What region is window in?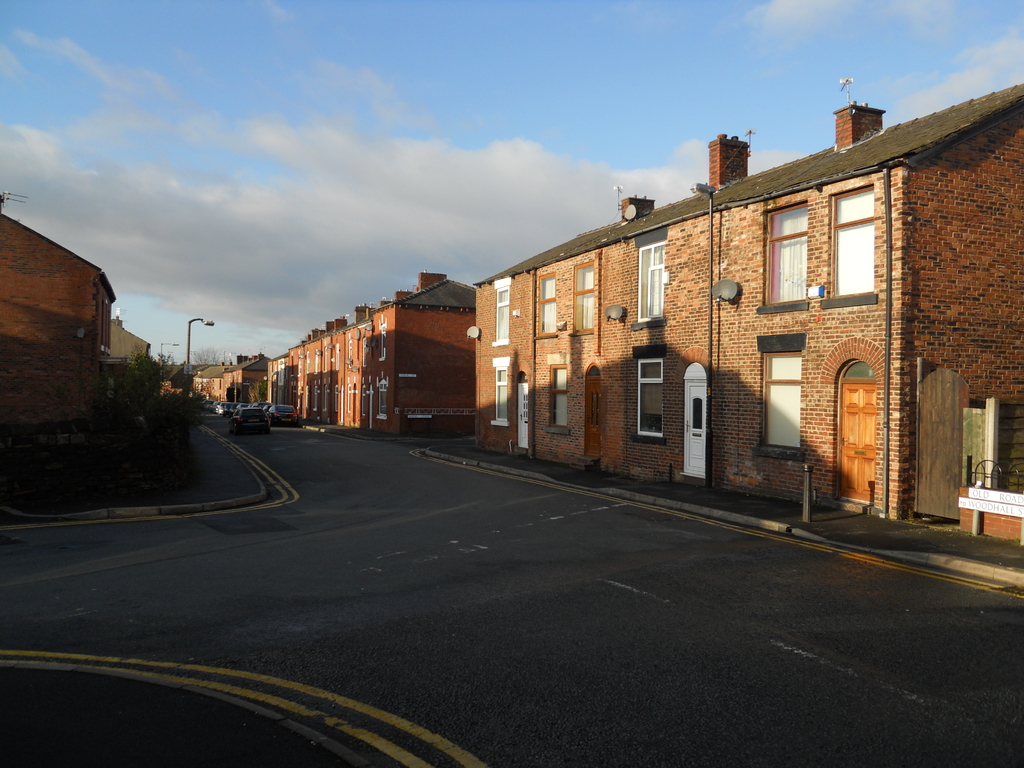
<box>537,270,553,339</box>.
